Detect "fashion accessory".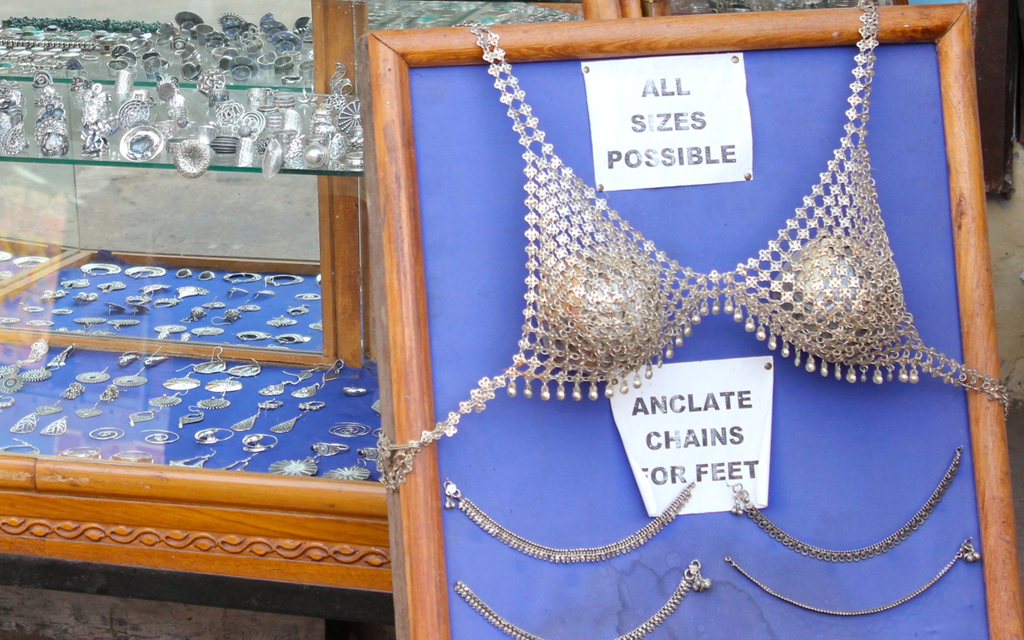
Detected at left=452, top=556, right=712, bottom=639.
